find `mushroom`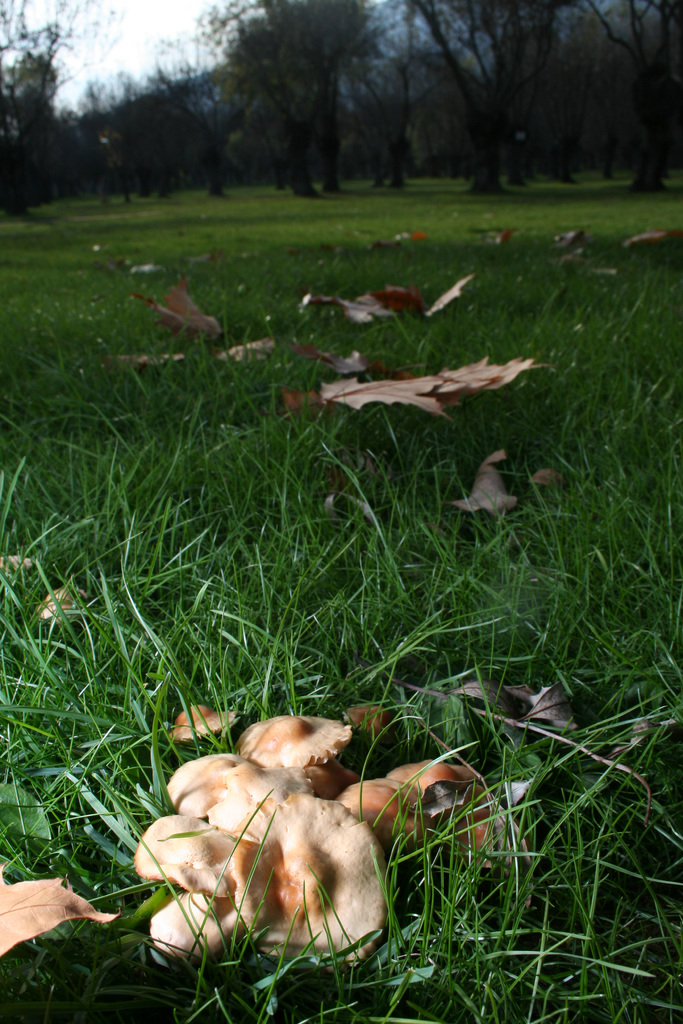
(left=167, top=702, right=239, bottom=740)
